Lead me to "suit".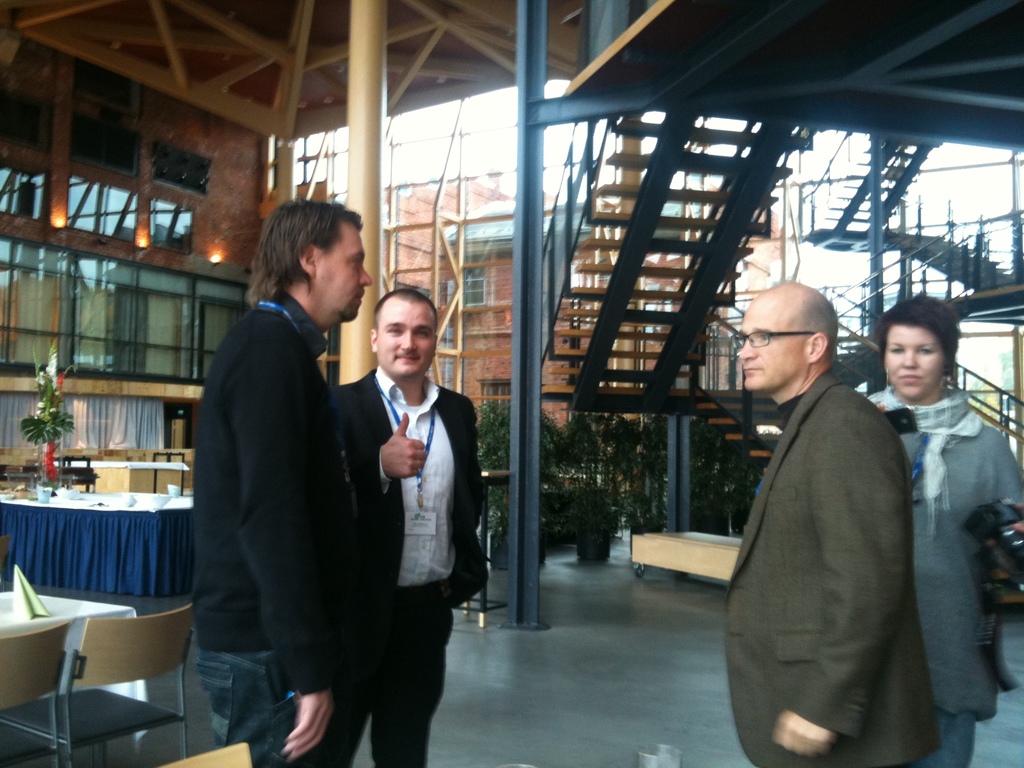
Lead to region(703, 291, 940, 766).
